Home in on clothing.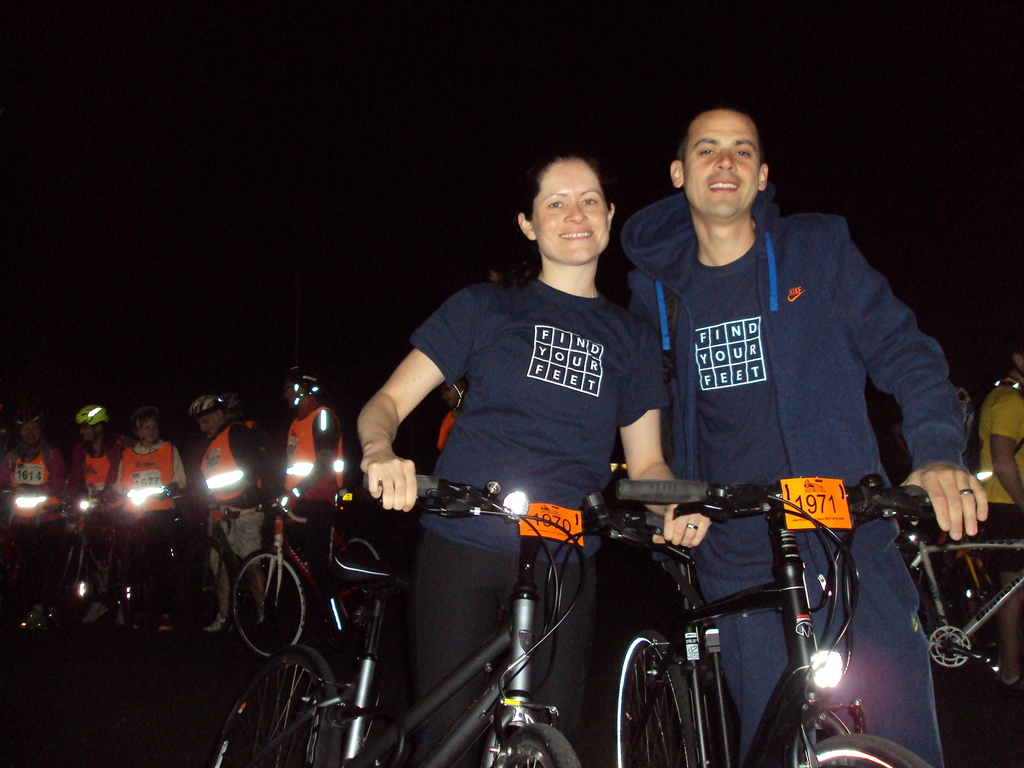
Homed in at region(199, 416, 268, 573).
